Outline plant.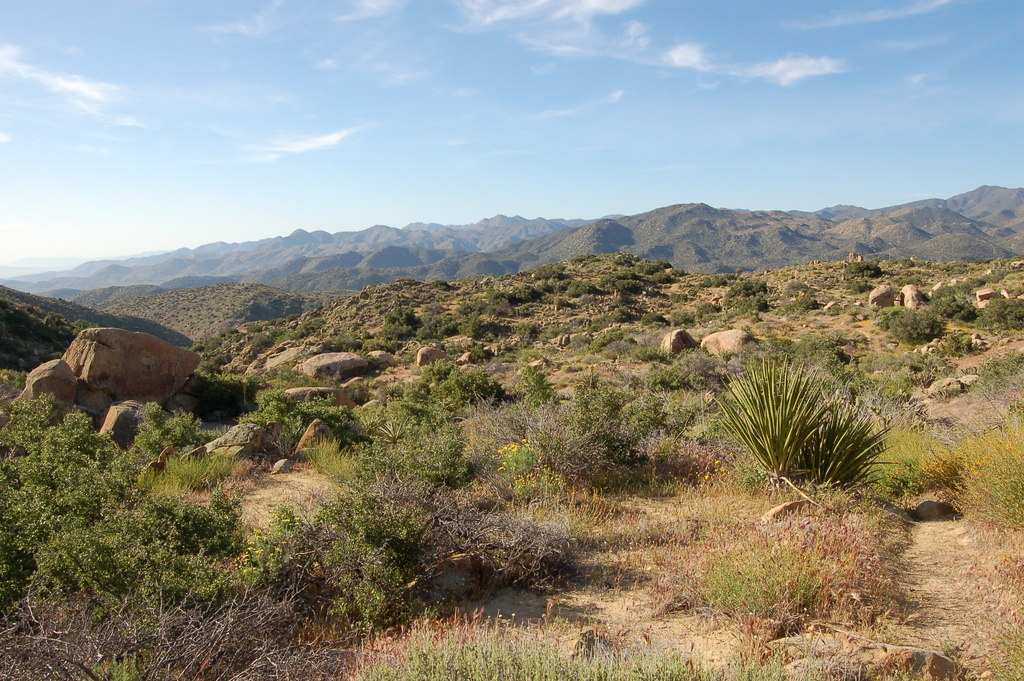
Outline: x1=843 y1=258 x2=883 y2=284.
